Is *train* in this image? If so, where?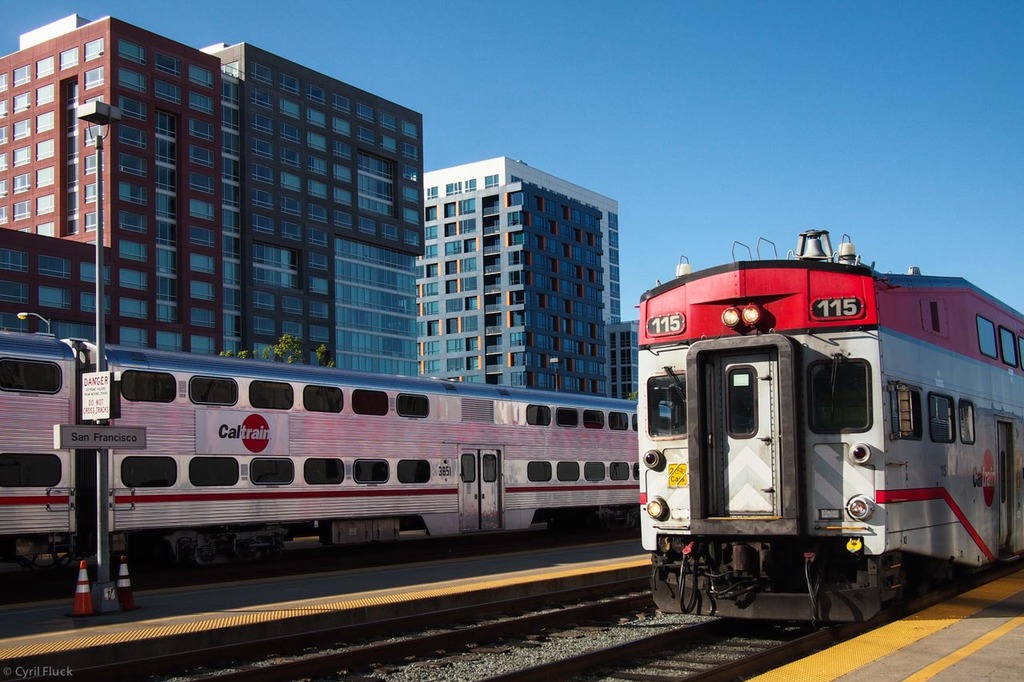
Yes, at left=0, top=320, right=646, bottom=579.
